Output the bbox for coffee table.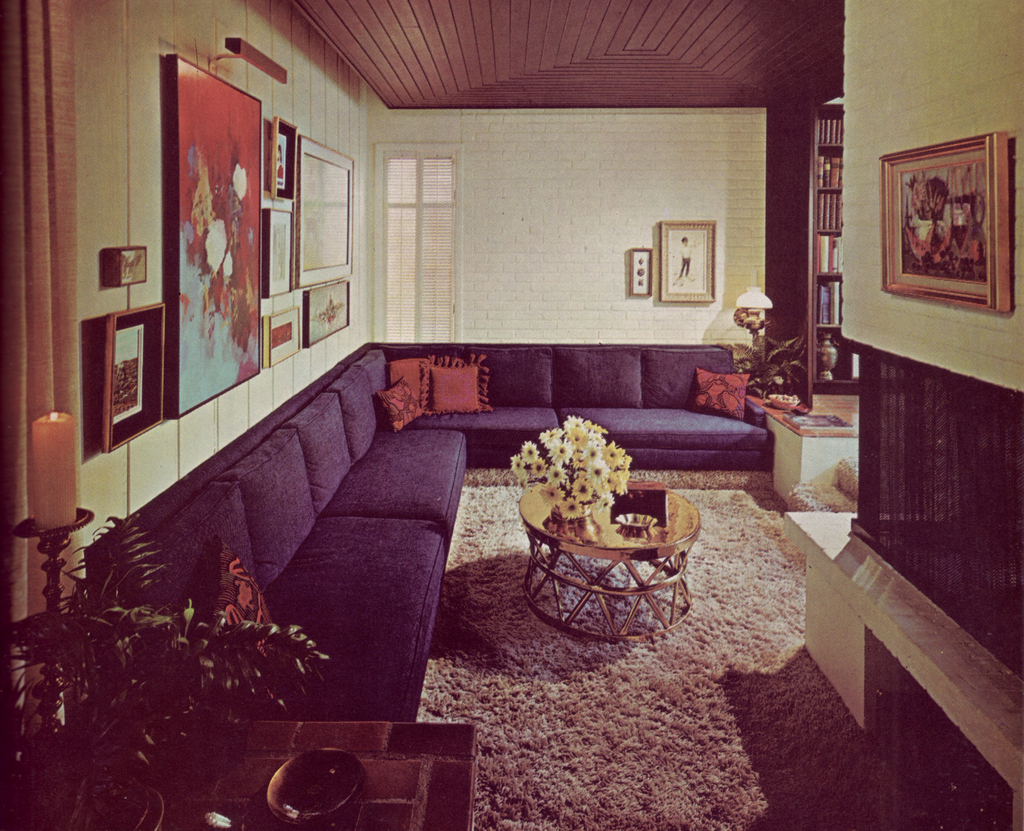
BBox(517, 482, 700, 637).
